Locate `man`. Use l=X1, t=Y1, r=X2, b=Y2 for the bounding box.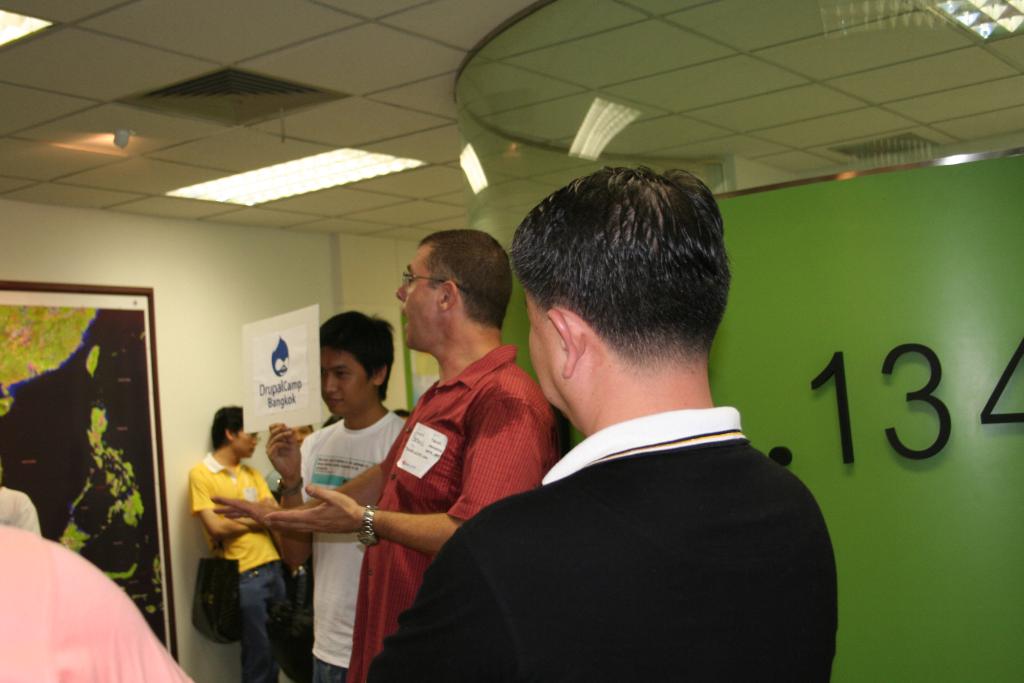
l=370, t=163, r=840, b=682.
